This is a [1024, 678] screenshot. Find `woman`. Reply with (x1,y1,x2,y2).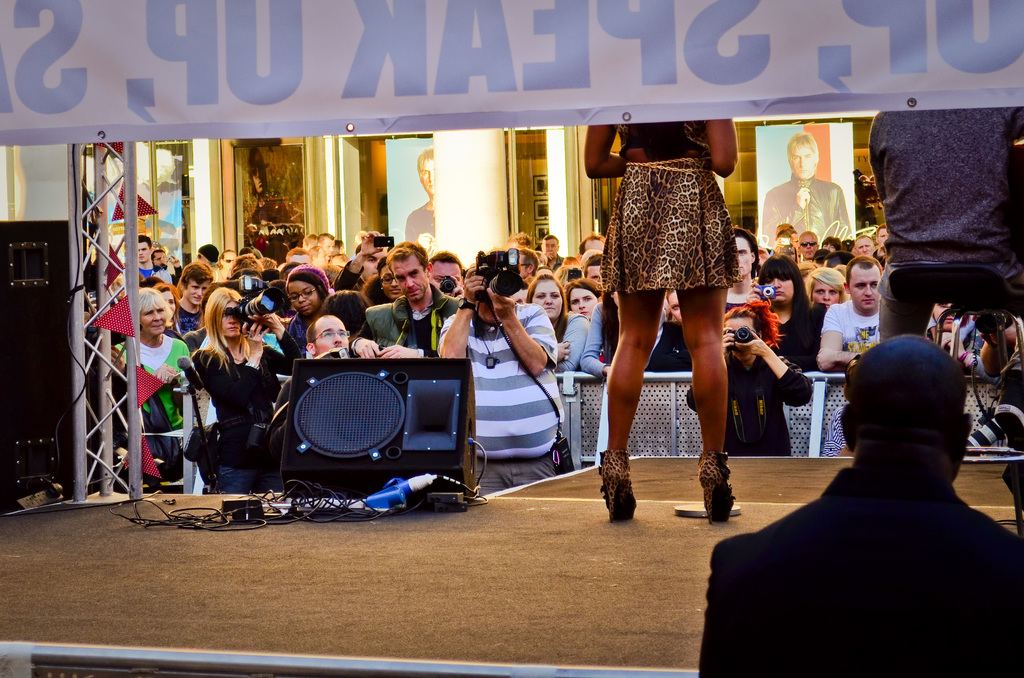
(807,263,854,313).
